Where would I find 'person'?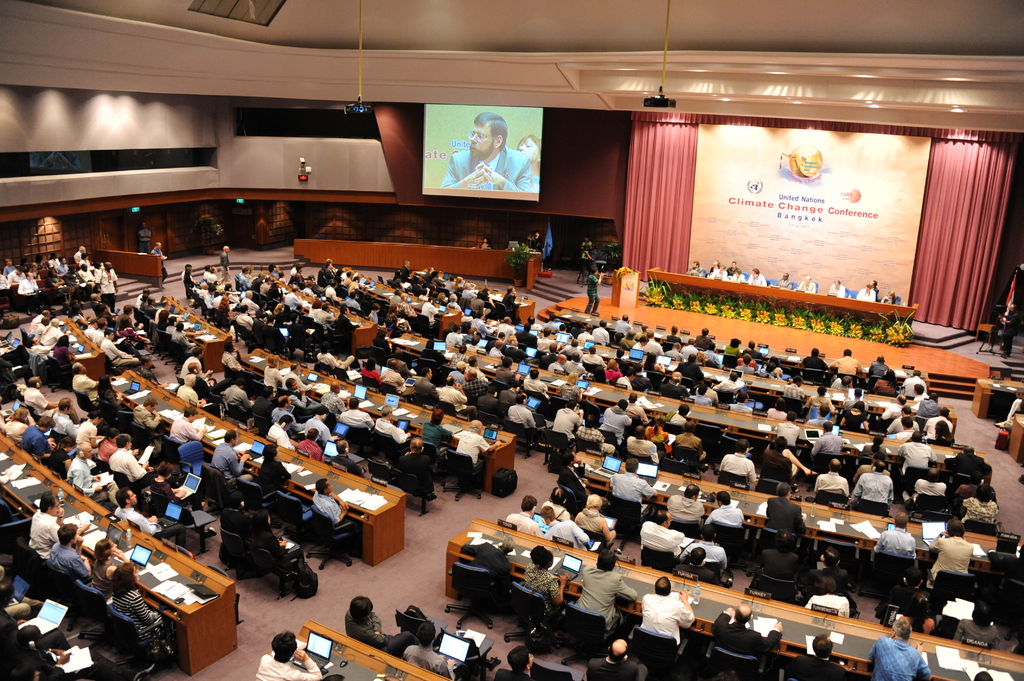
At 904:470:950:509.
